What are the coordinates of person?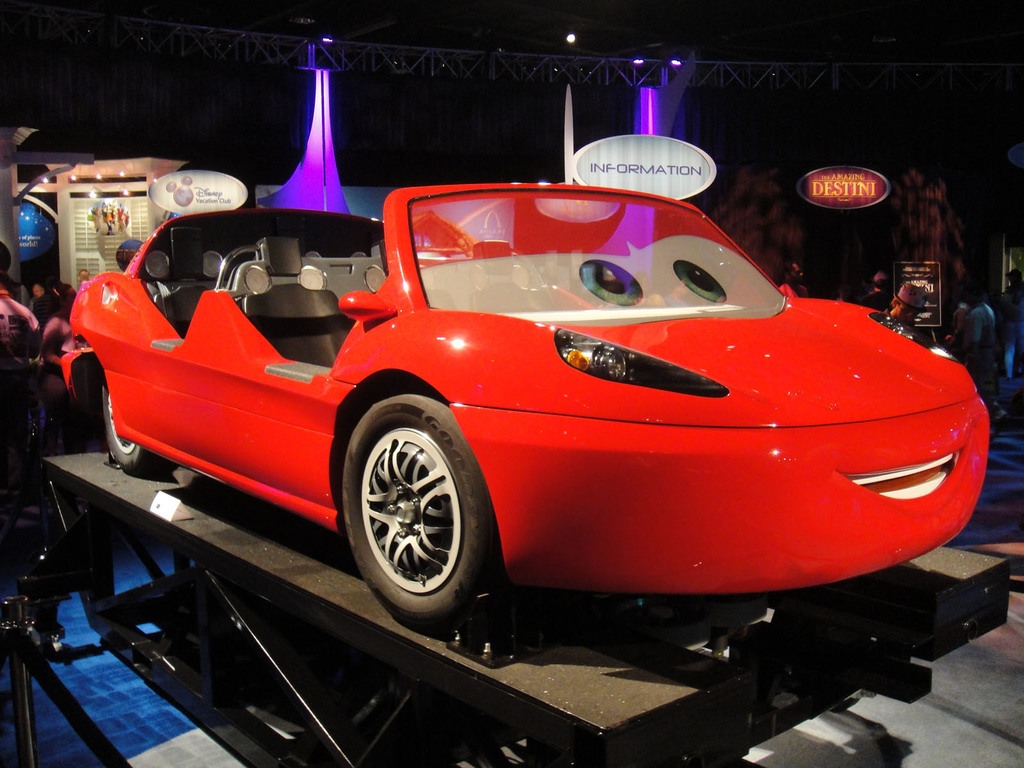
{"x1": 36, "y1": 280, "x2": 54, "y2": 320}.
